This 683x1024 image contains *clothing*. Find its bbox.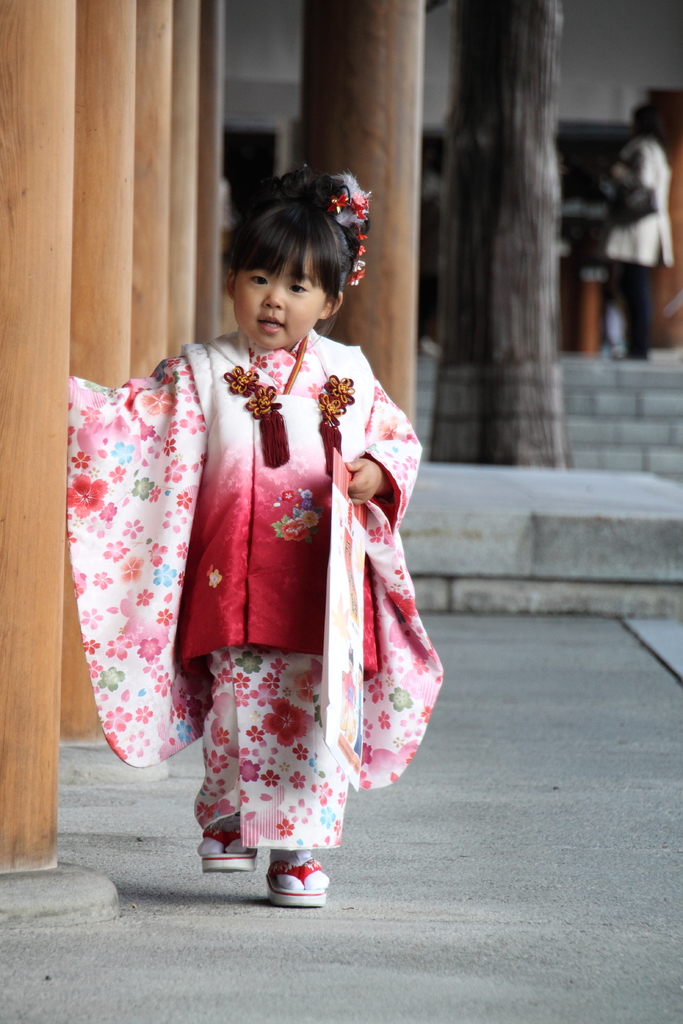
crop(609, 134, 673, 358).
